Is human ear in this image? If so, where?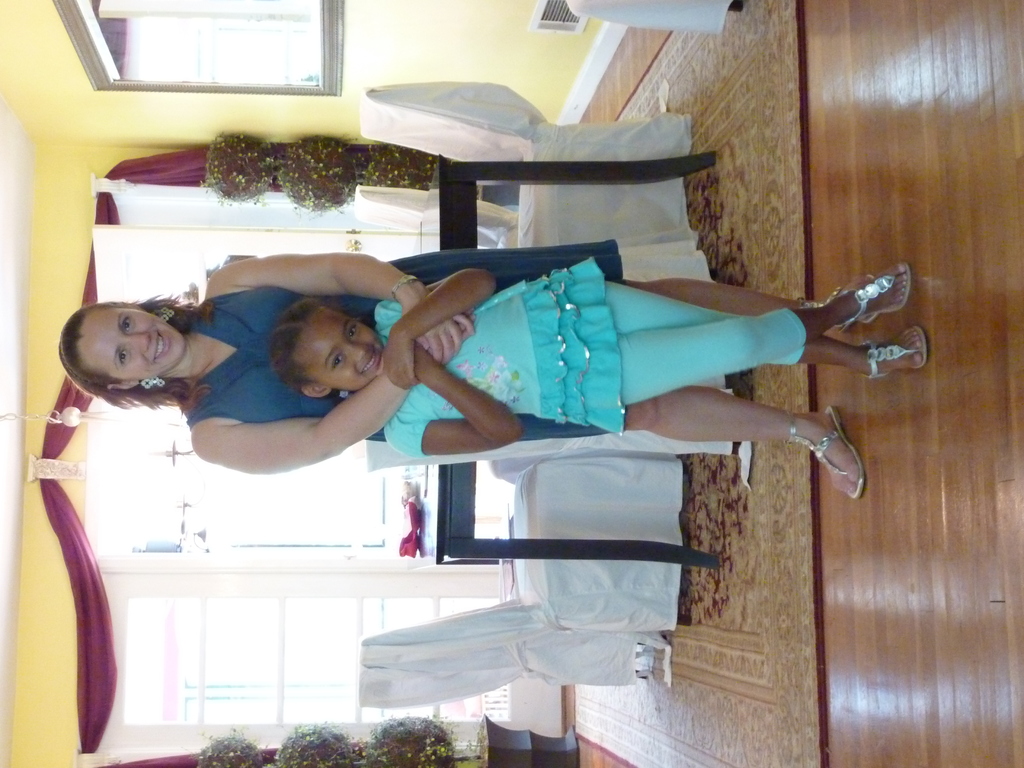
Yes, at bbox=(303, 388, 328, 394).
